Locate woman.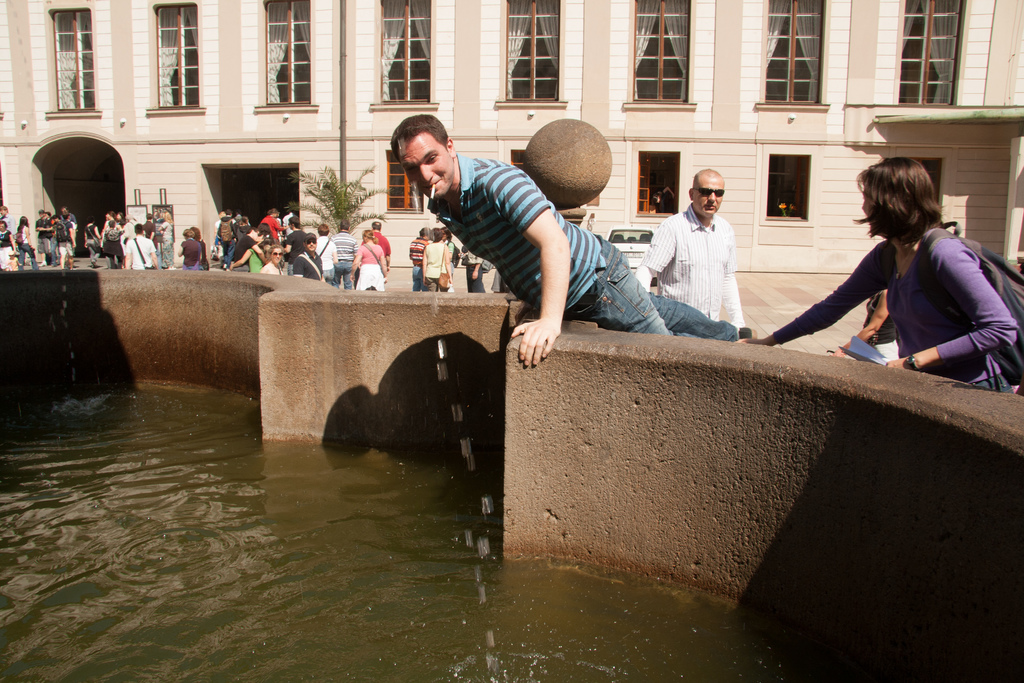
Bounding box: crop(727, 156, 1023, 404).
